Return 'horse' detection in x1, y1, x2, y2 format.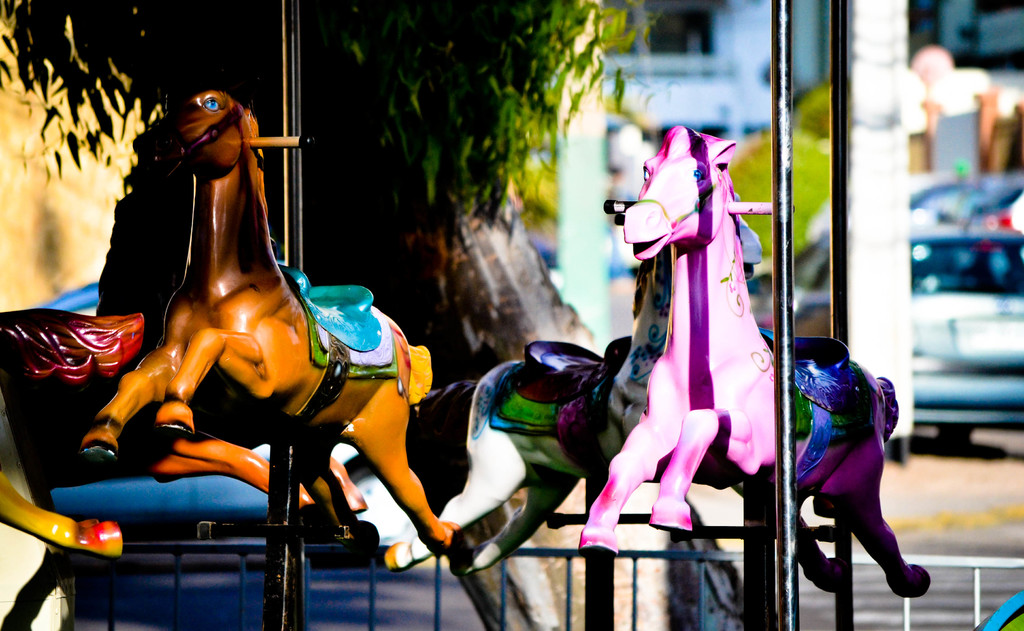
388, 184, 765, 570.
